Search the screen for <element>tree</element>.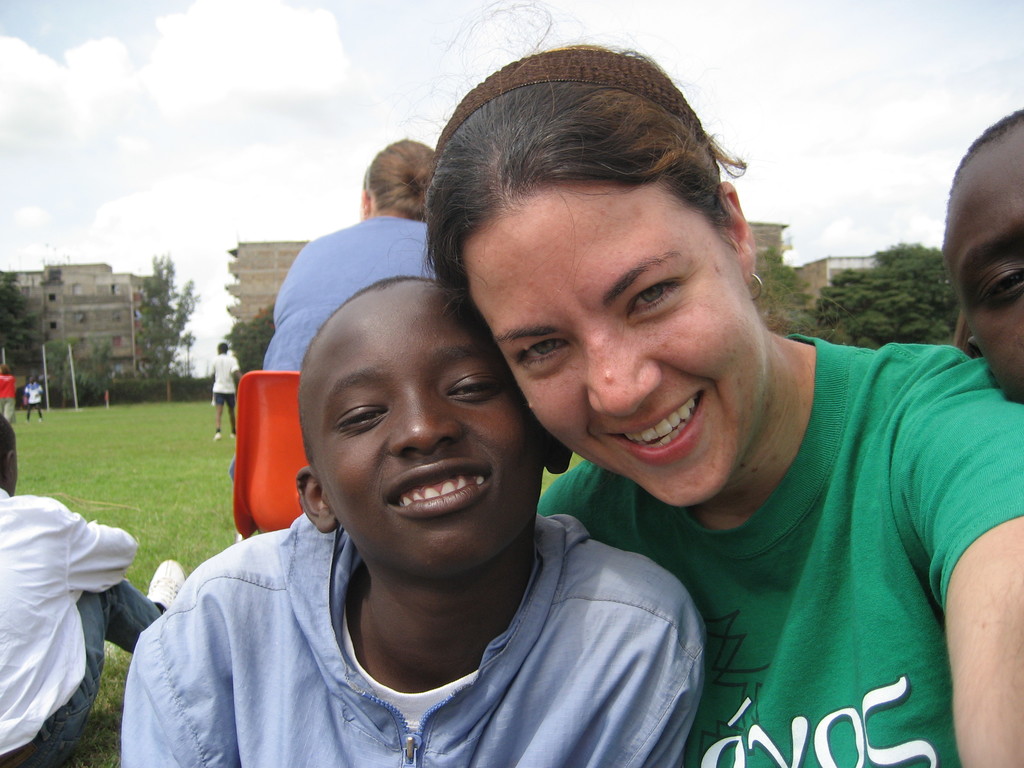
Found at <bbox>227, 306, 263, 376</bbox>.
